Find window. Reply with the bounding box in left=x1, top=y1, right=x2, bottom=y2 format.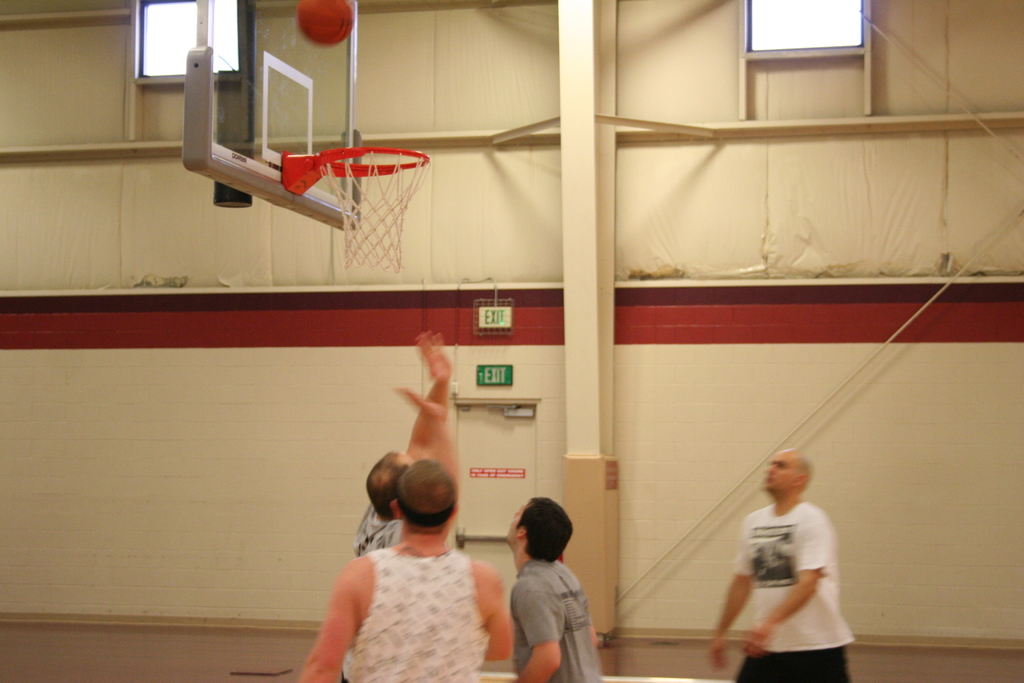
left=741, top=0, right=877, bottom=63.
